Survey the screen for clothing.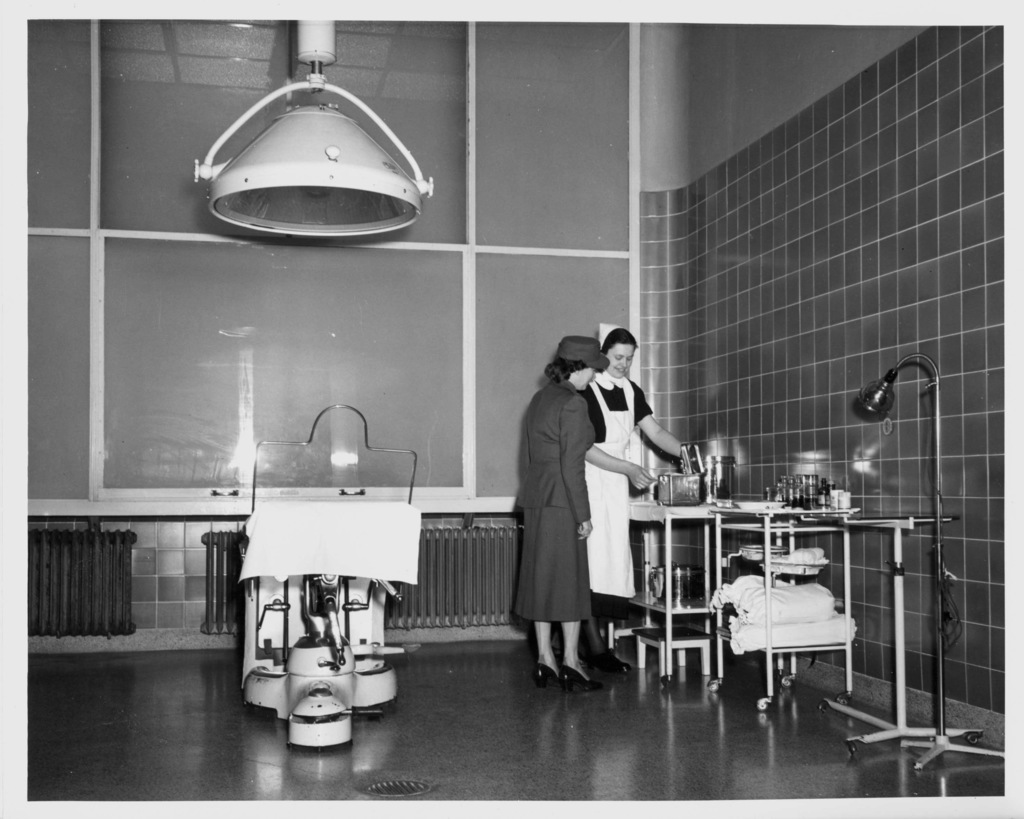
Survey found: locate(516, 388, 596, 610).
